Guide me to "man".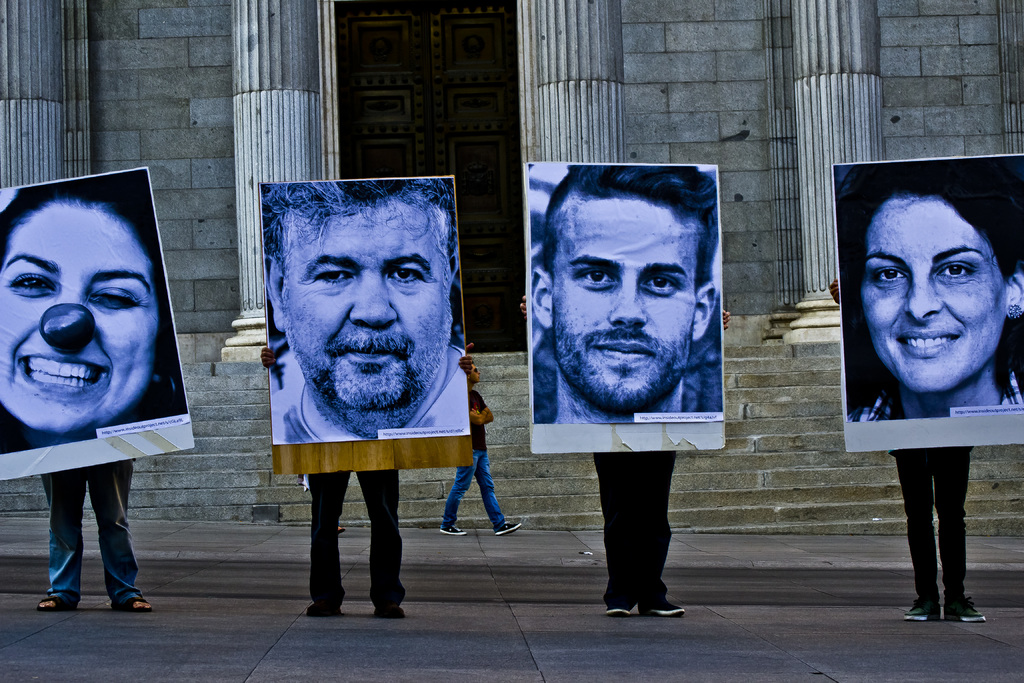
Guidance: locate(881, 447, 994, 629).
